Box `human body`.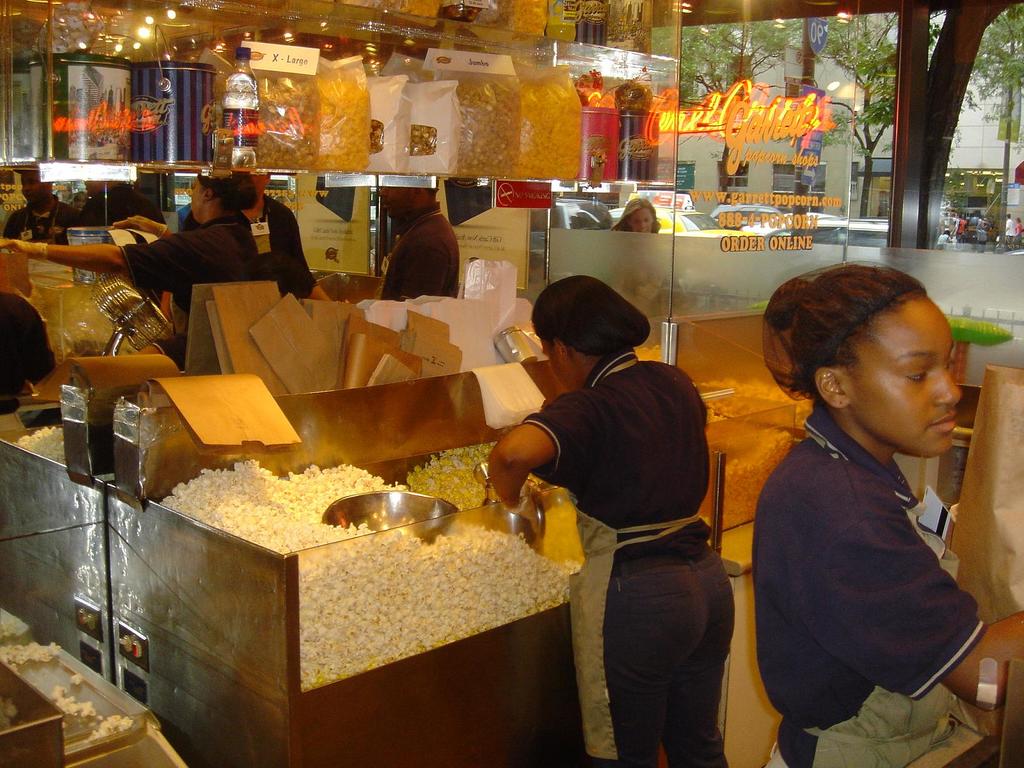
<box>370,181,463,308</box>.
